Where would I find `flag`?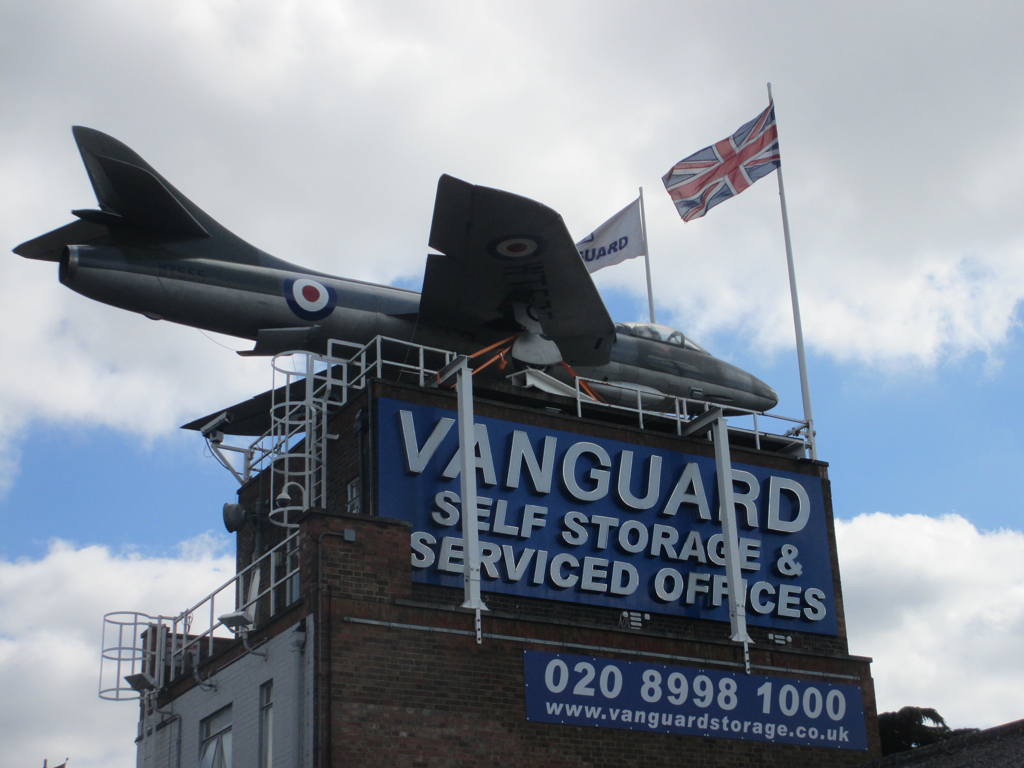
At select_region(657, 105, 782, 224).
